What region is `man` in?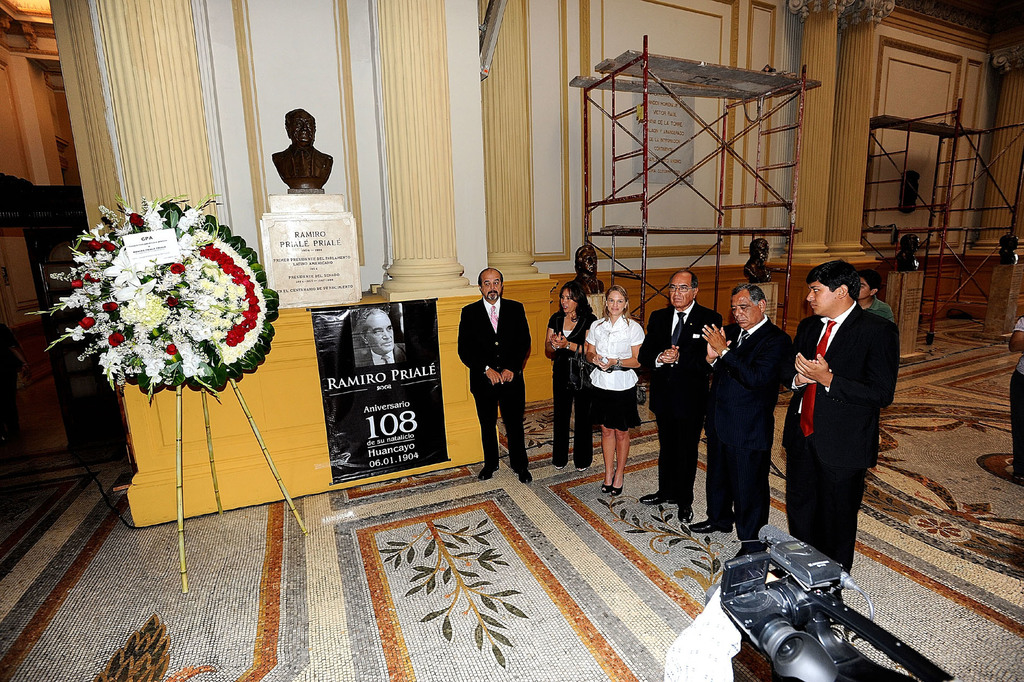
[353,308,407,369].
